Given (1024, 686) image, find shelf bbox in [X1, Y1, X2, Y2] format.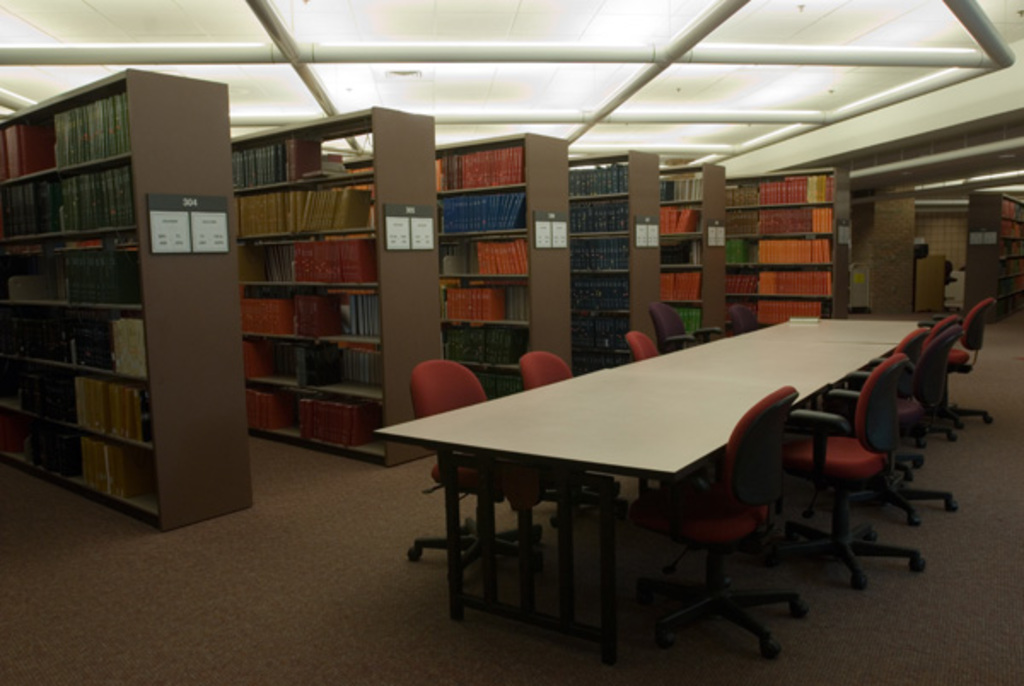
[237, 285, 384, 336].
